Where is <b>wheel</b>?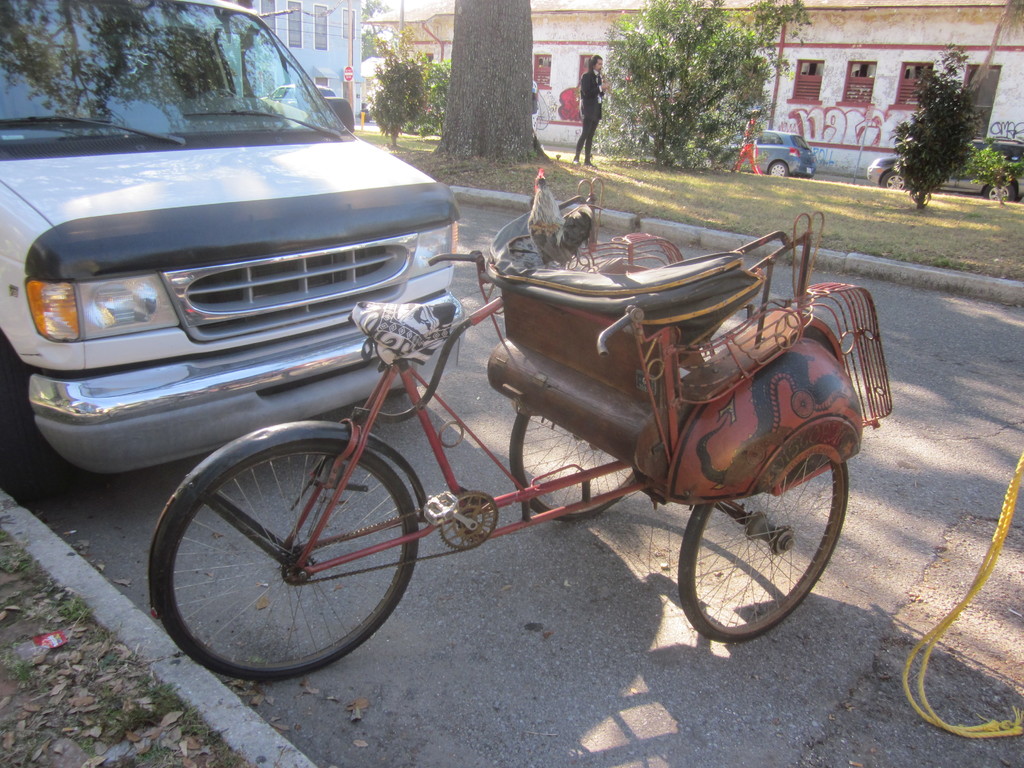
region(509, 408, 636, 521).
